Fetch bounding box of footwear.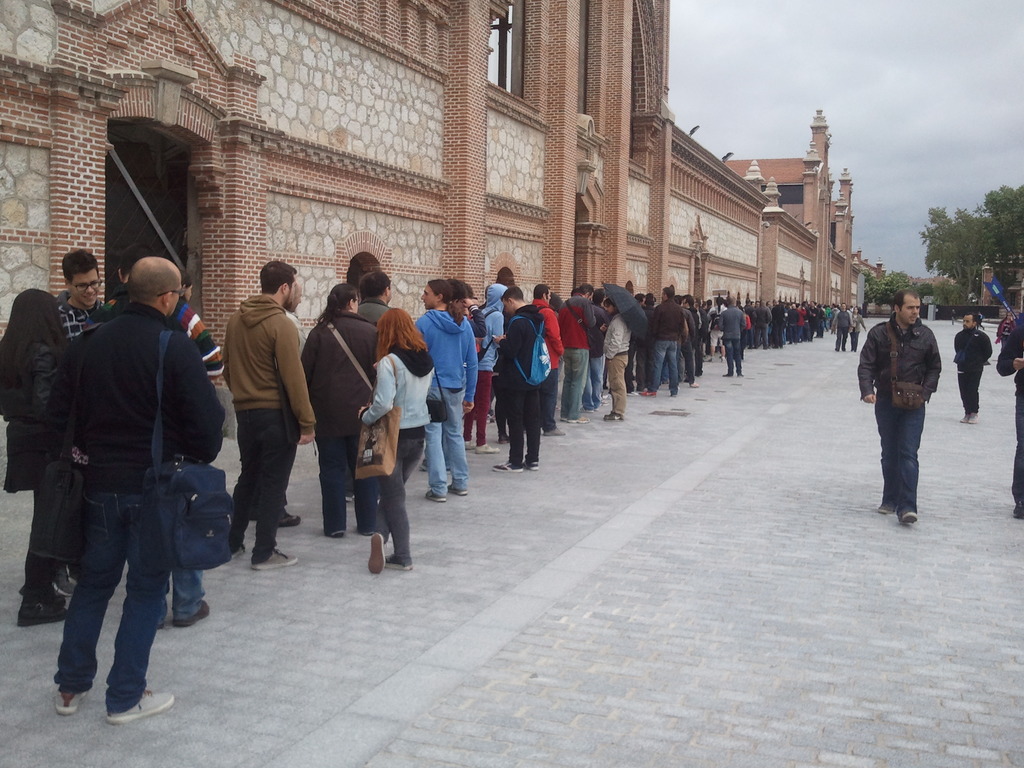
Bbox: locate(637, 388, 659, 399).
